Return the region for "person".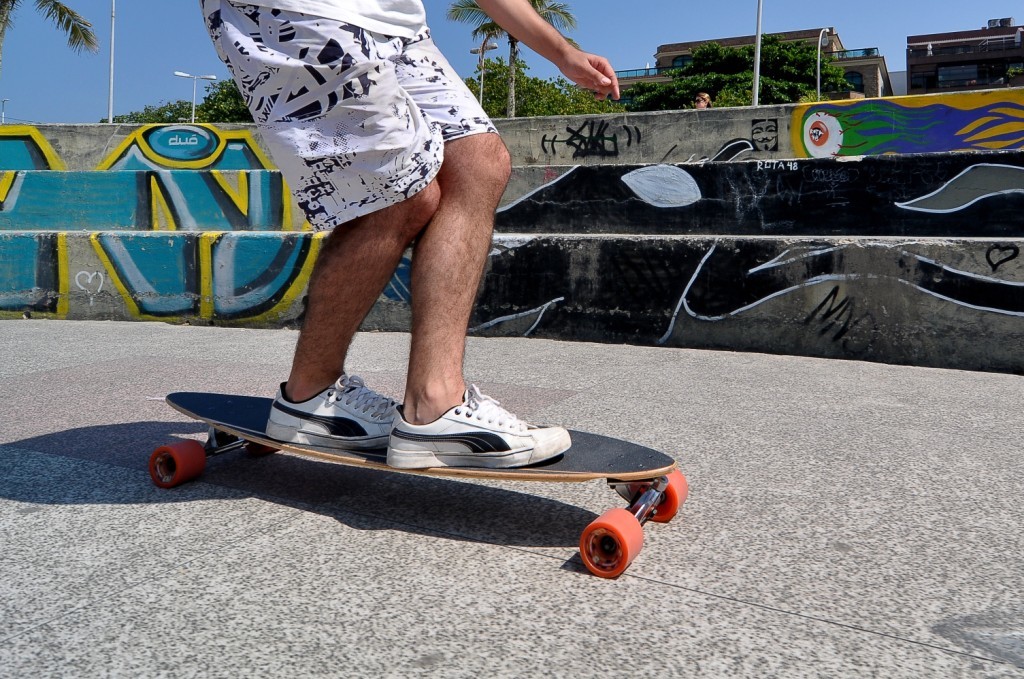
locate(690, 87, 711, 108).
